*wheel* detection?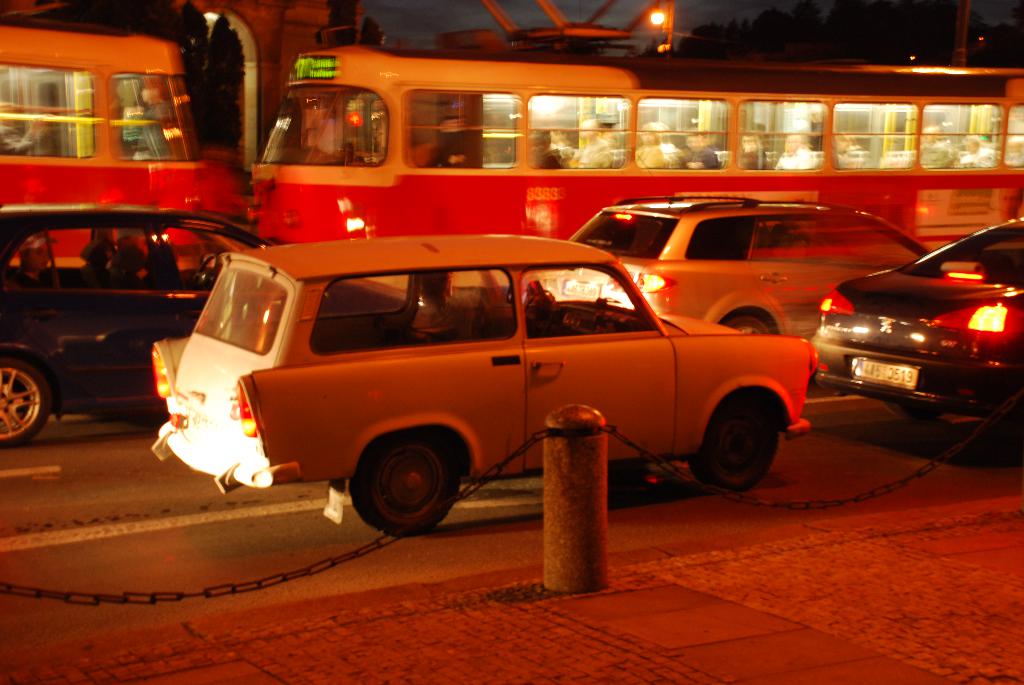
pyautogui.locateOnScreen(0, 352, 52, 450)
